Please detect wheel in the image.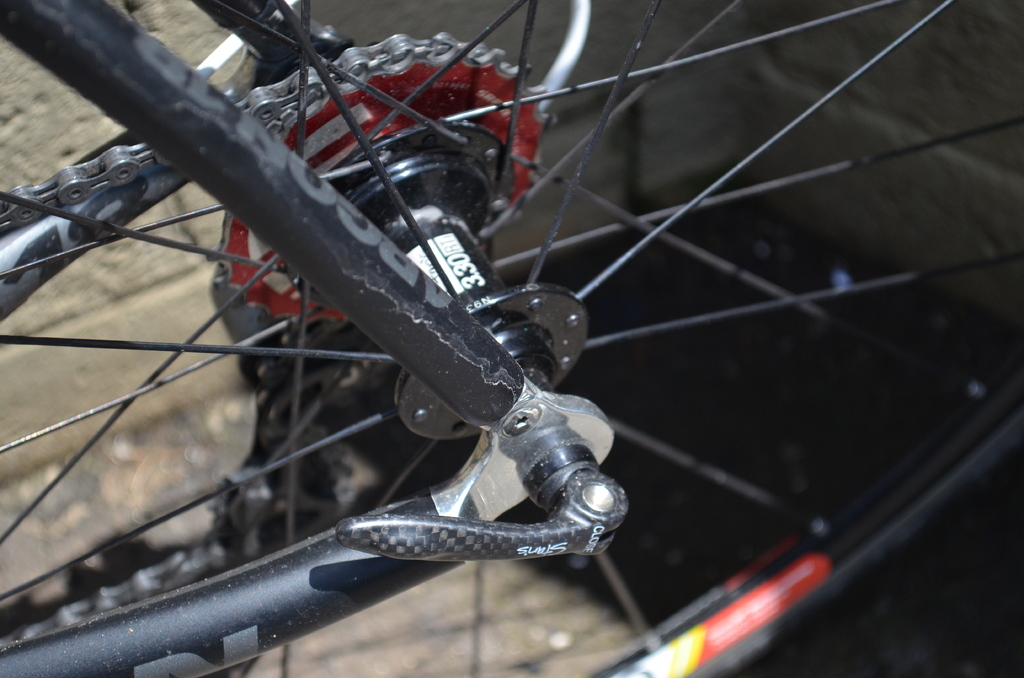
26,10,690,660.
